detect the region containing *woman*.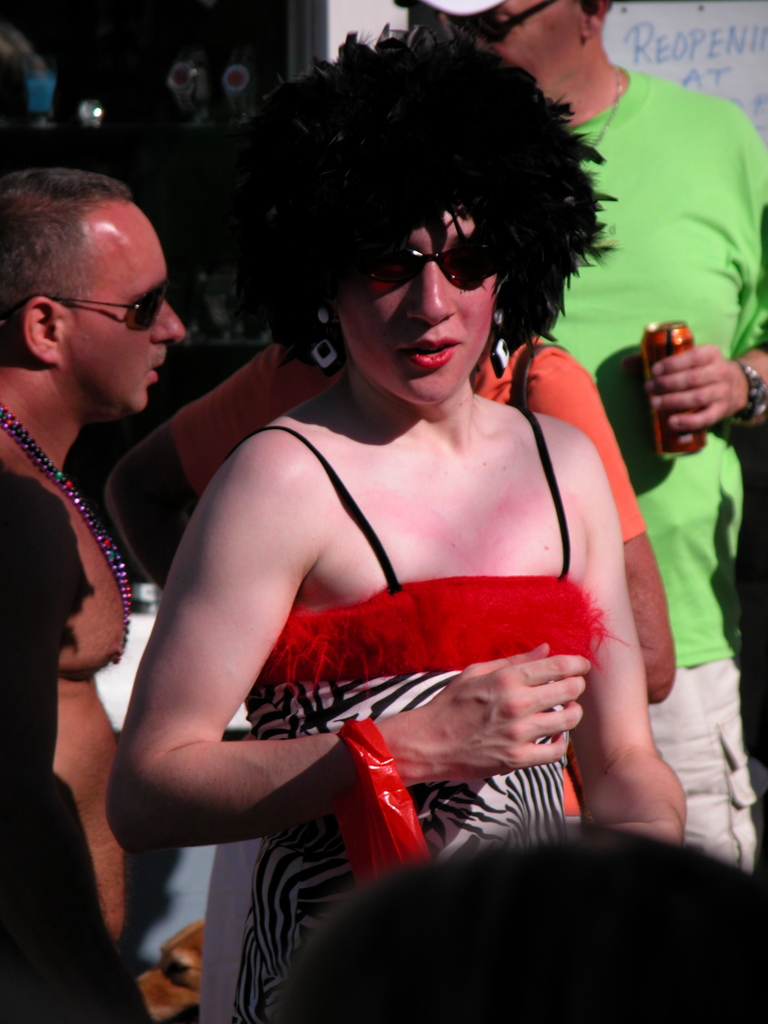
<bbox>105, 54, 672, 982</bbox>.
